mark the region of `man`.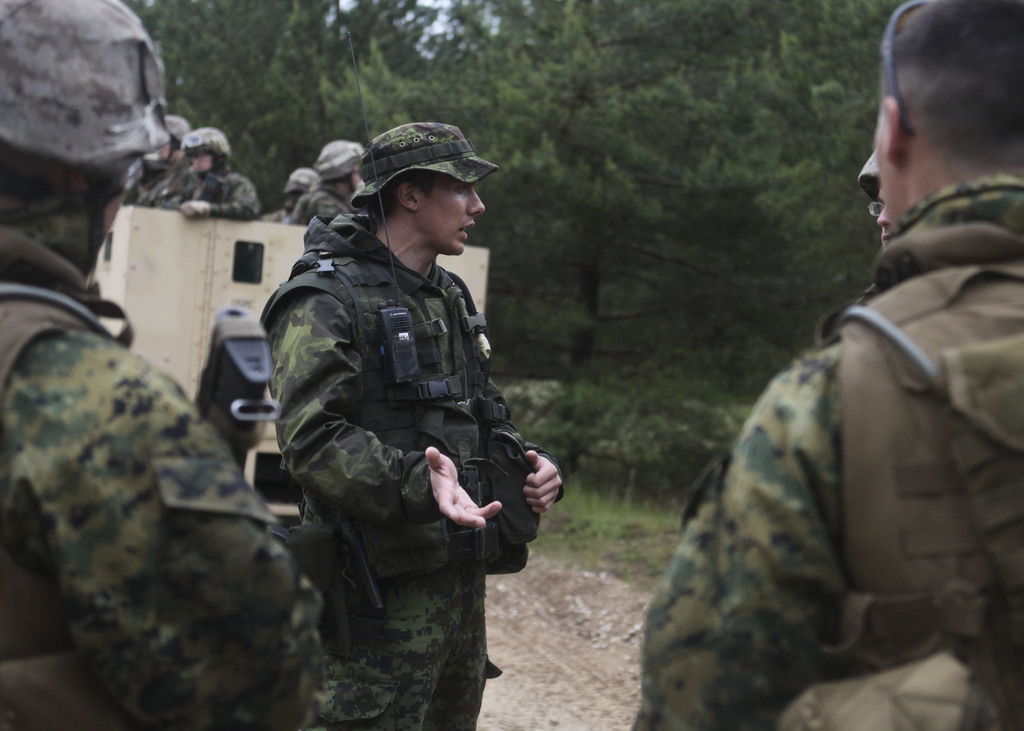
Region: box(855, 148, 899, 251).
